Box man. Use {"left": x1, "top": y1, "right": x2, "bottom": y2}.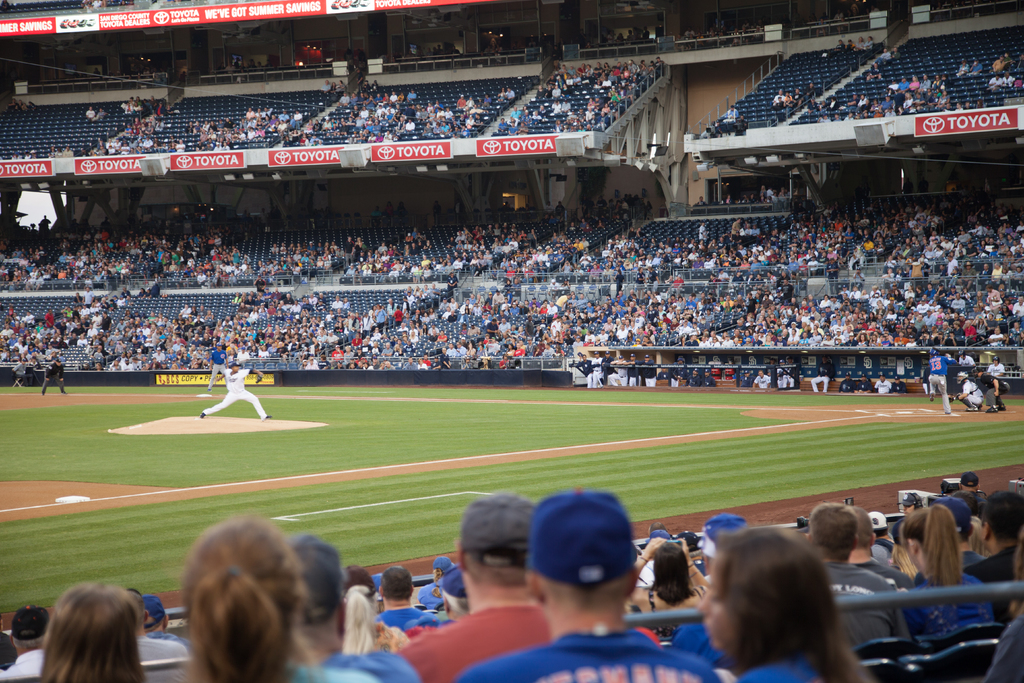
{"left": 900, "top": 489, "right": 924, "bottom": 511}.
